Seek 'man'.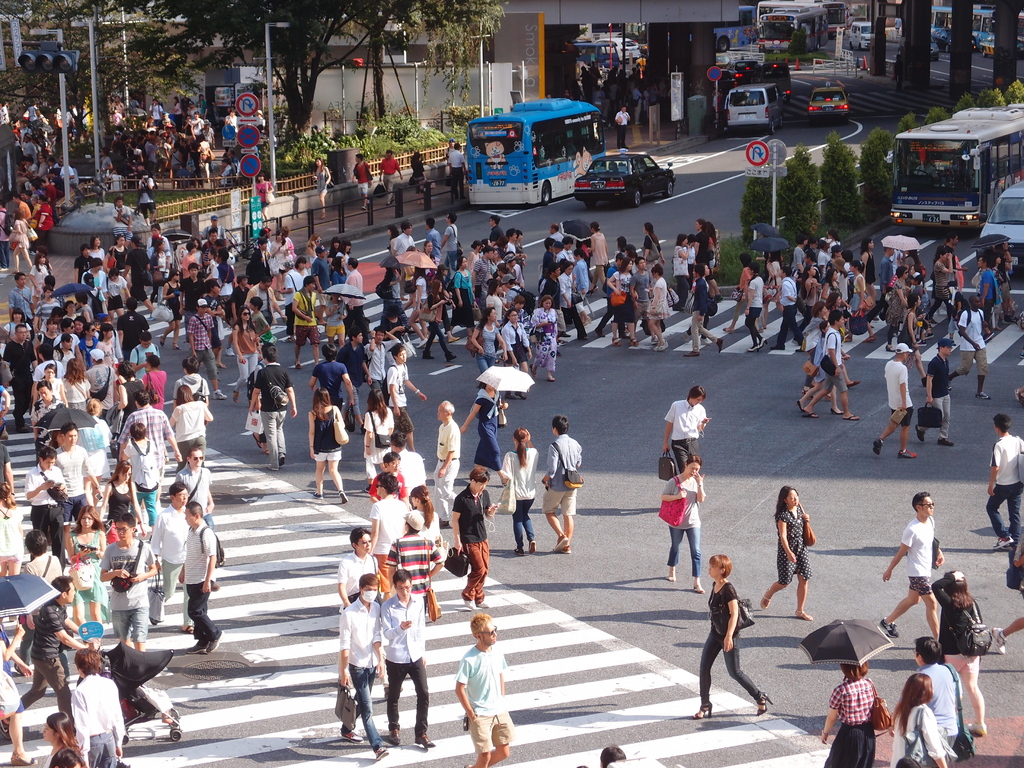
pyautogui.locateOnScreen(25, 447, 63, 541).
